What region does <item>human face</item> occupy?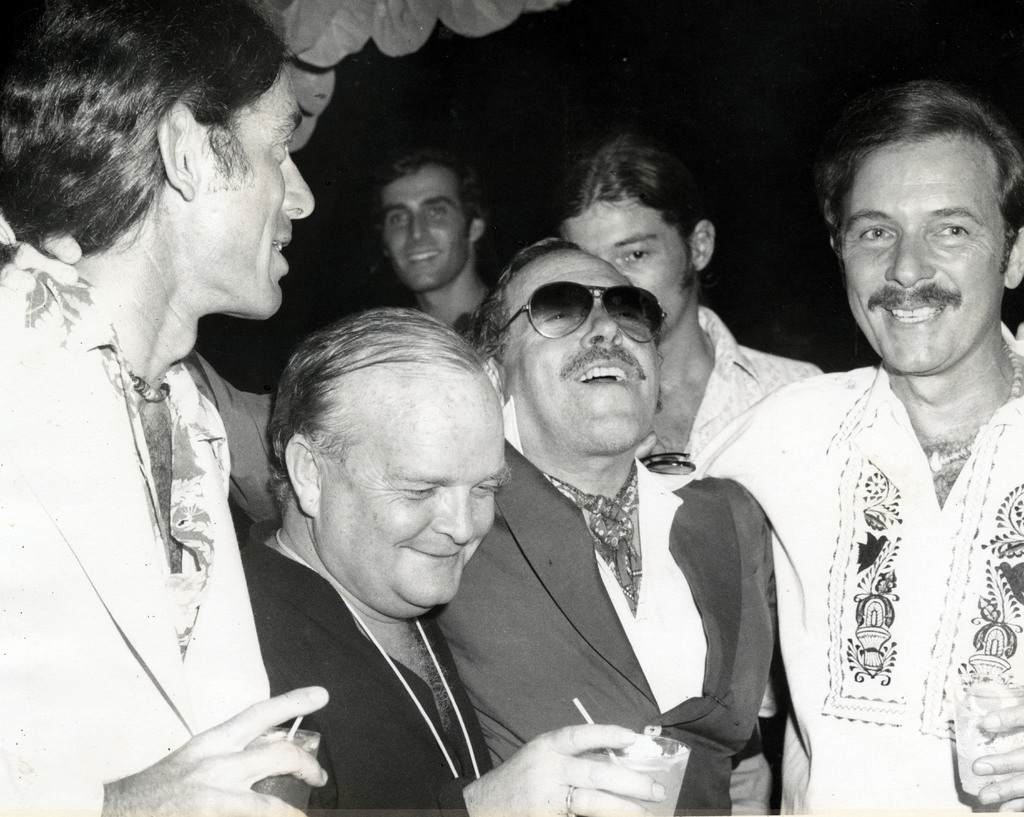
left=500, top=247, right=655, bottom=452.
